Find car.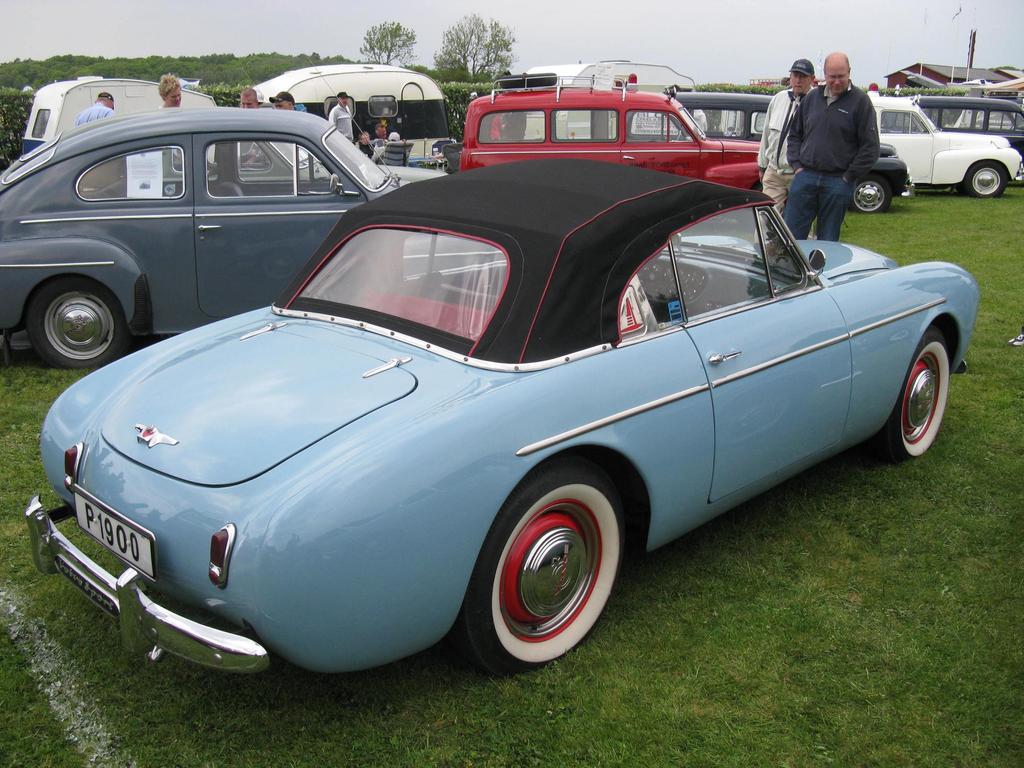
760:90:1023:197.
